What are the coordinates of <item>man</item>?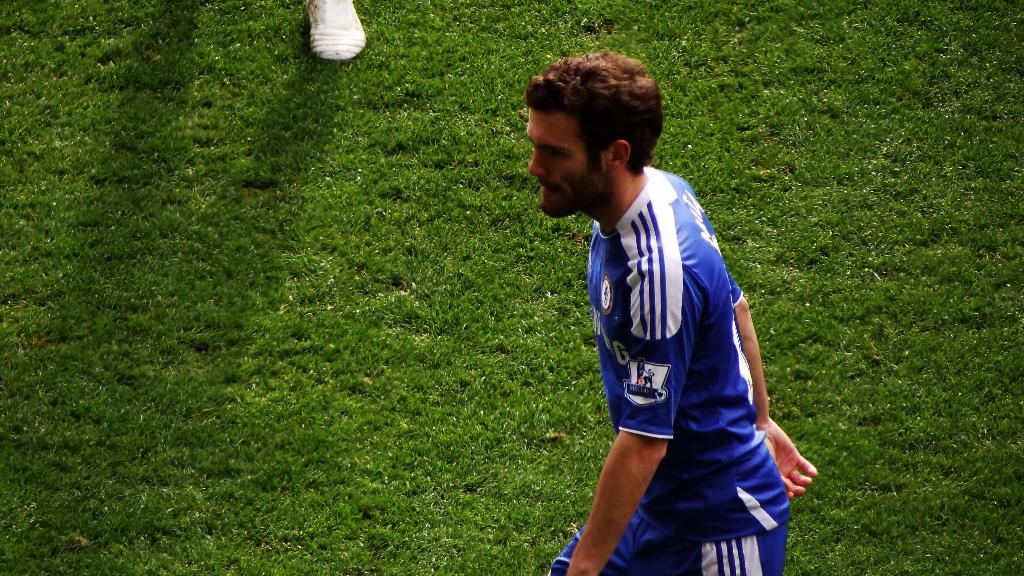
bbox=[520, 63, 800, 564].
